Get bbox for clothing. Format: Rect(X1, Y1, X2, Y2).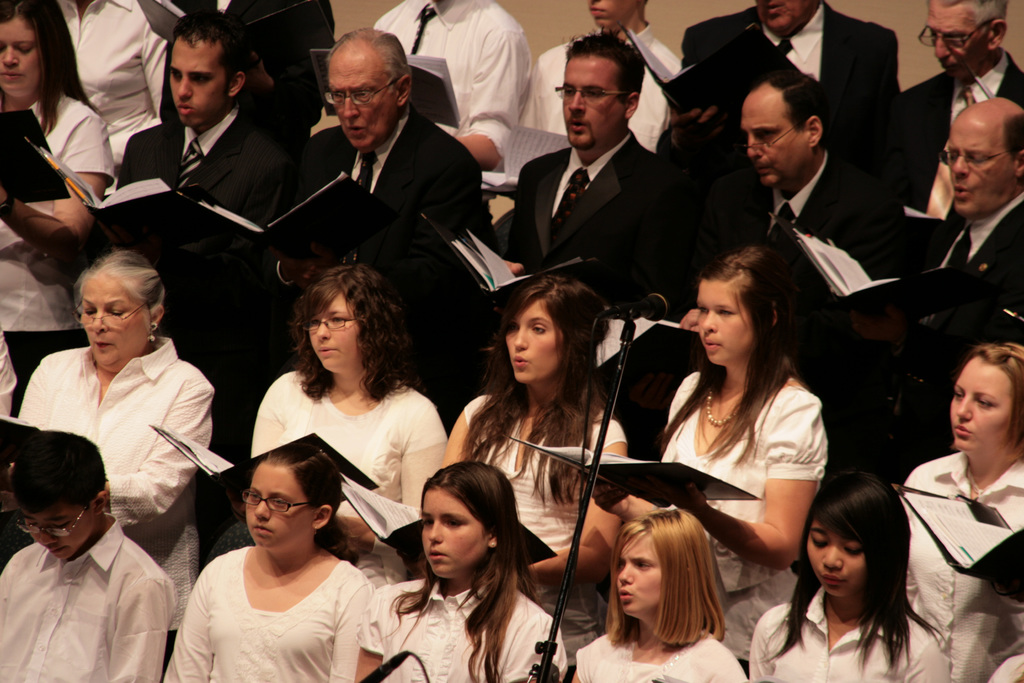
Rect(0, 88, 108, 333).
